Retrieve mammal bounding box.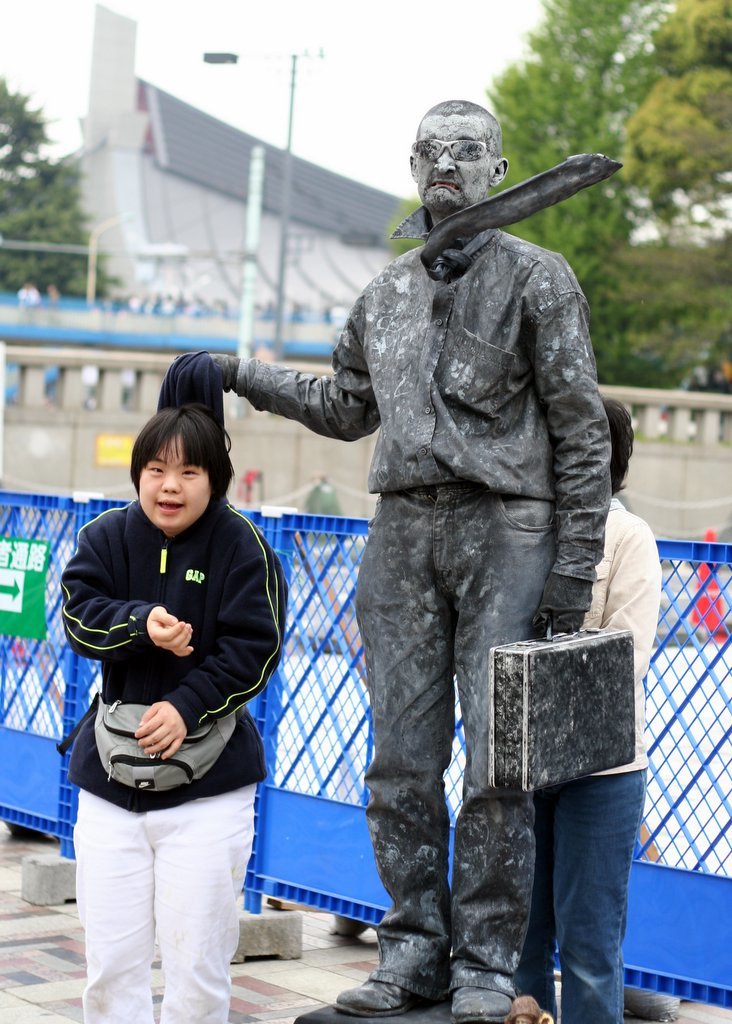
Bounding box: [x1=515, y1=387, x2=663, y2=1023].
